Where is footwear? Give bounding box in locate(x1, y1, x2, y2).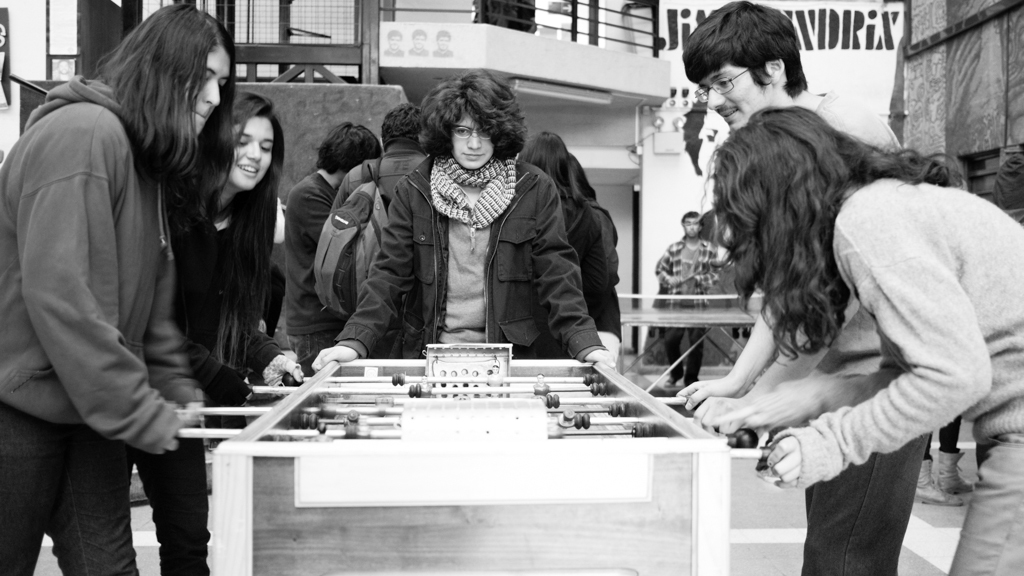
locate(914, 459, 961, 506).
